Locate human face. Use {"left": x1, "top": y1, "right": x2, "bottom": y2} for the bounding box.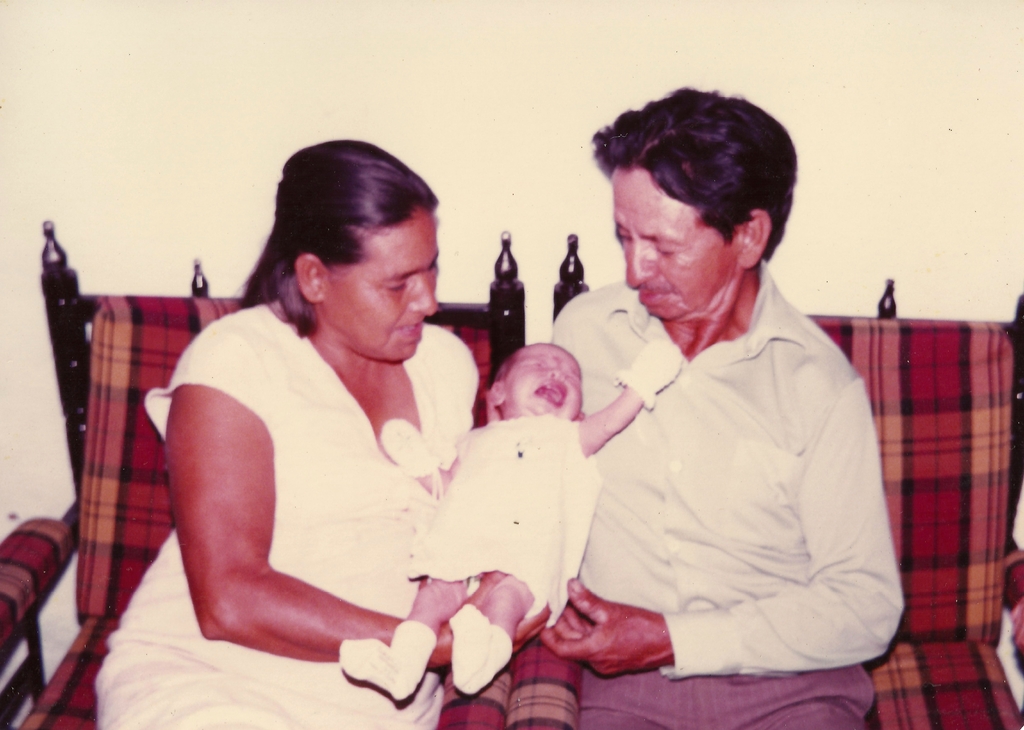
{"left": 614, "top": 165, "right": 741, "bottom": 320}.
